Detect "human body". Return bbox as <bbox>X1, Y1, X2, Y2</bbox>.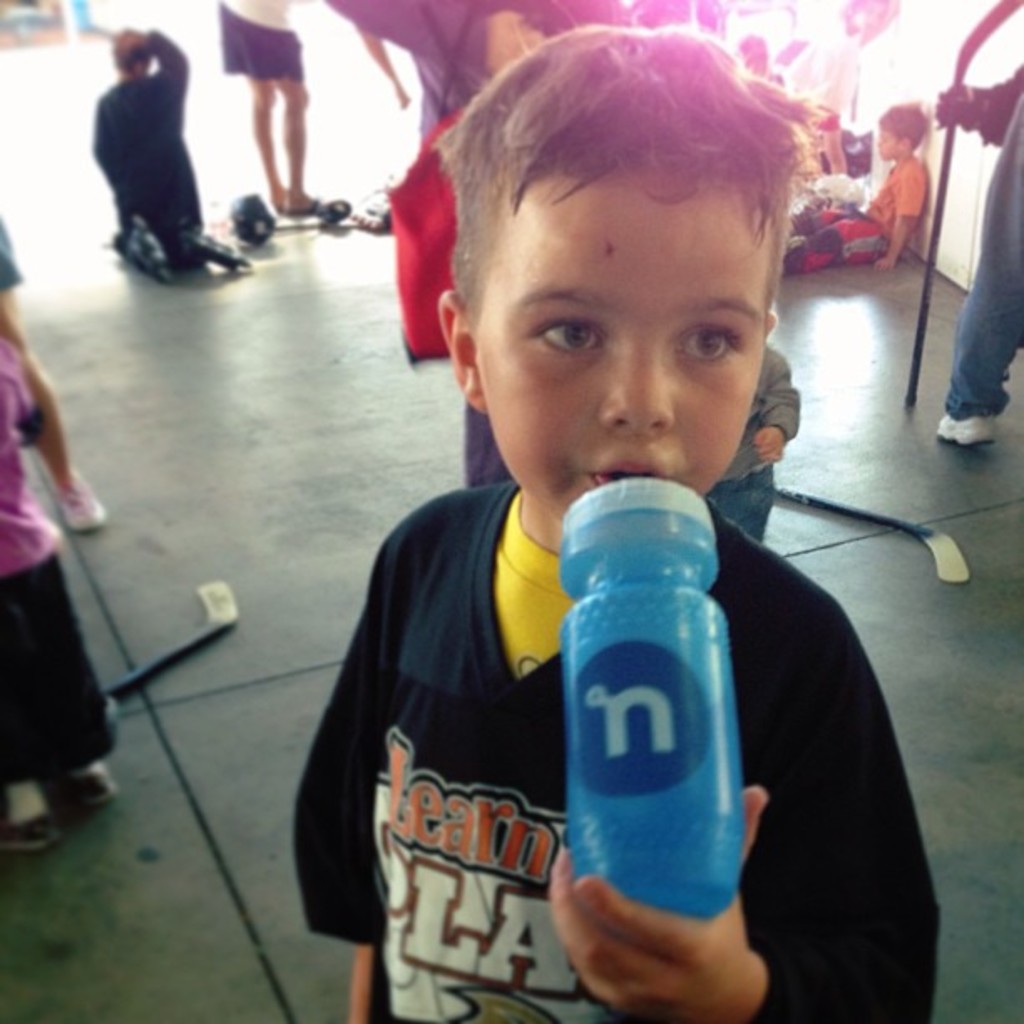
<bbox>0, 333, 122, 840</bbox>.
